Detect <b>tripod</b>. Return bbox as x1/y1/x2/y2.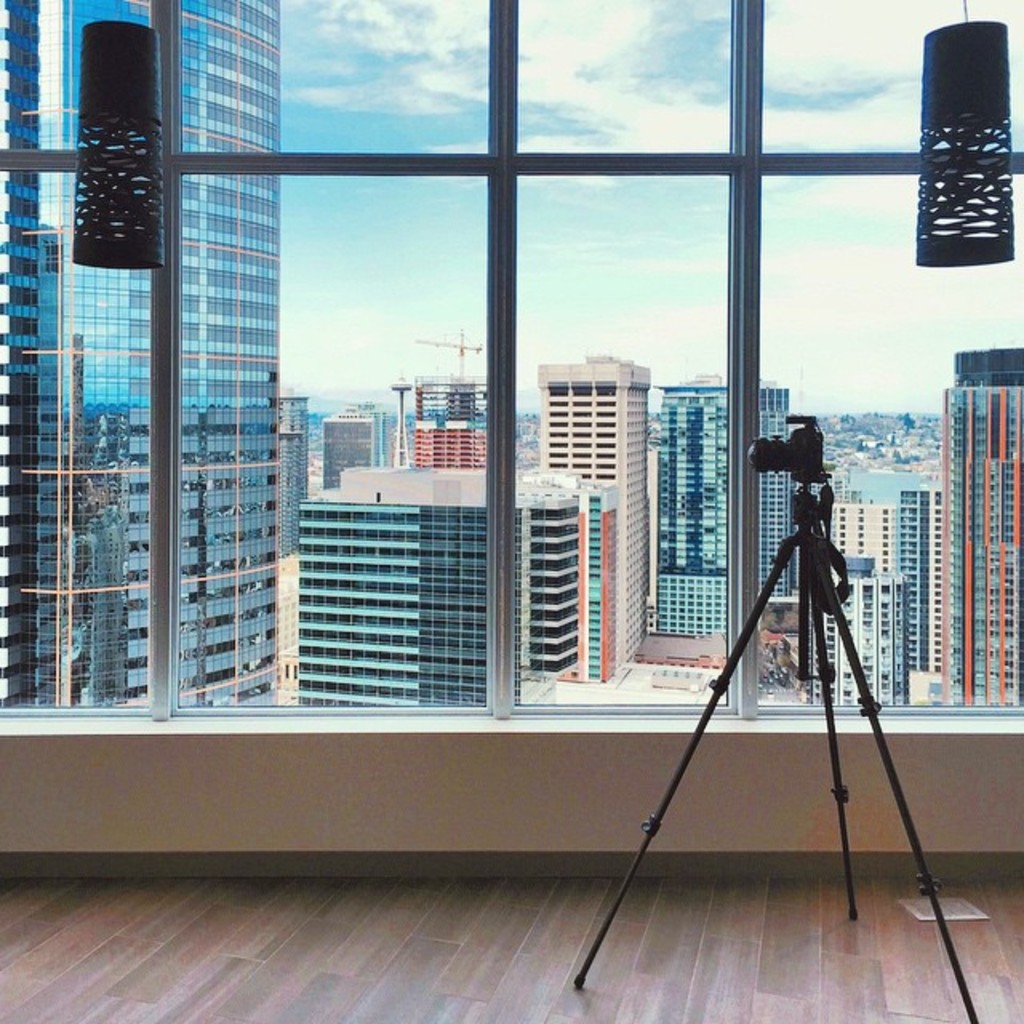
576/414/978/1022.
